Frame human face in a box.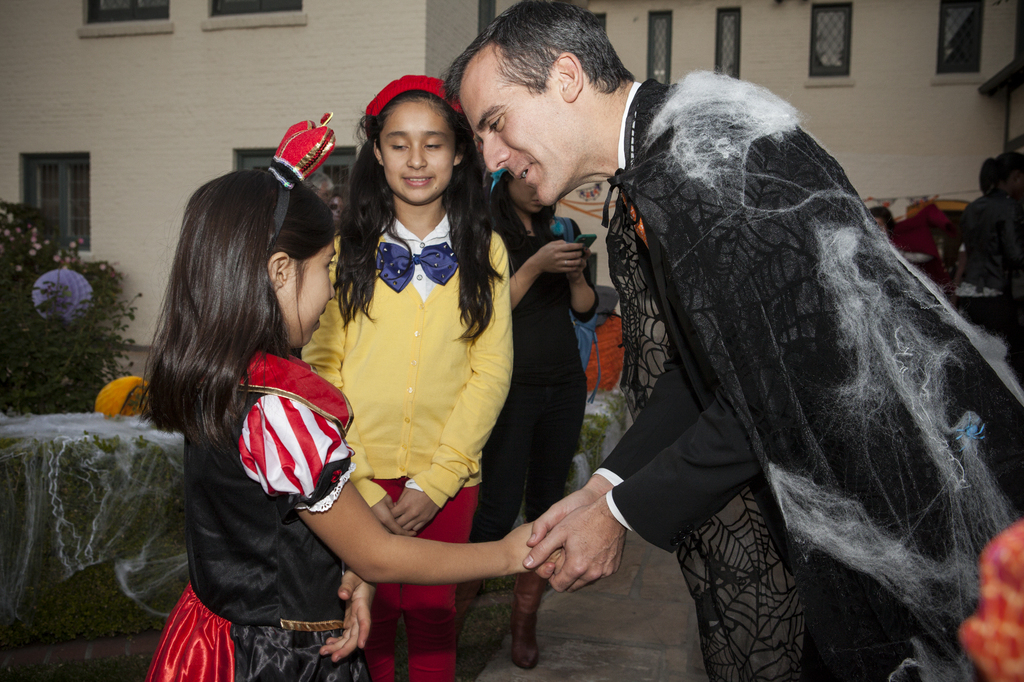
region(272, 237, 334, 347).
